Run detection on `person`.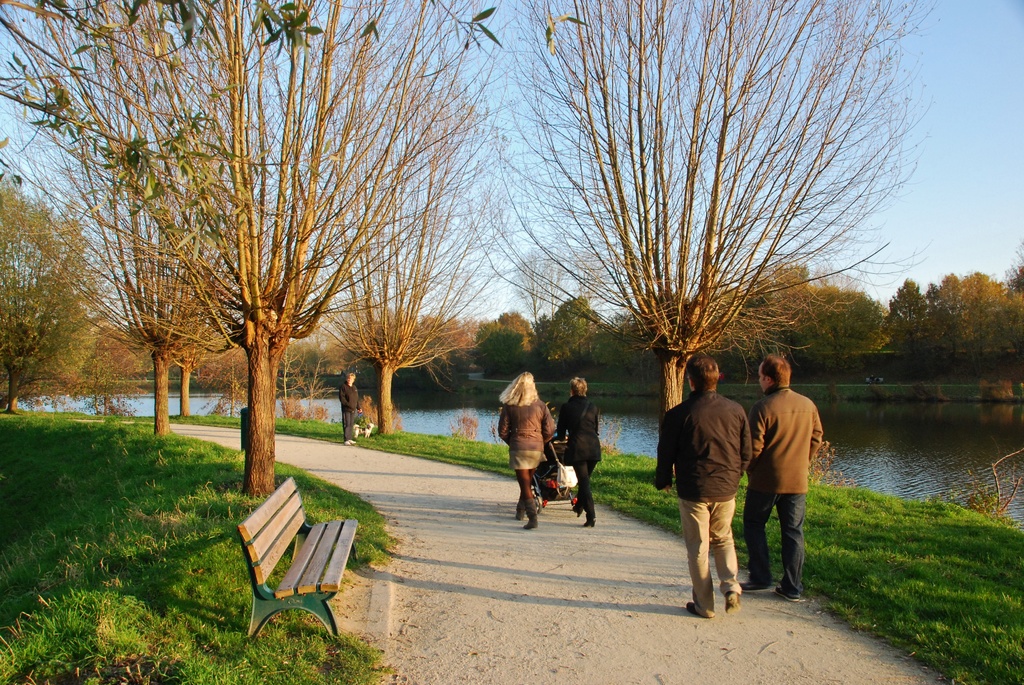
Result: (500,369,555,524).
